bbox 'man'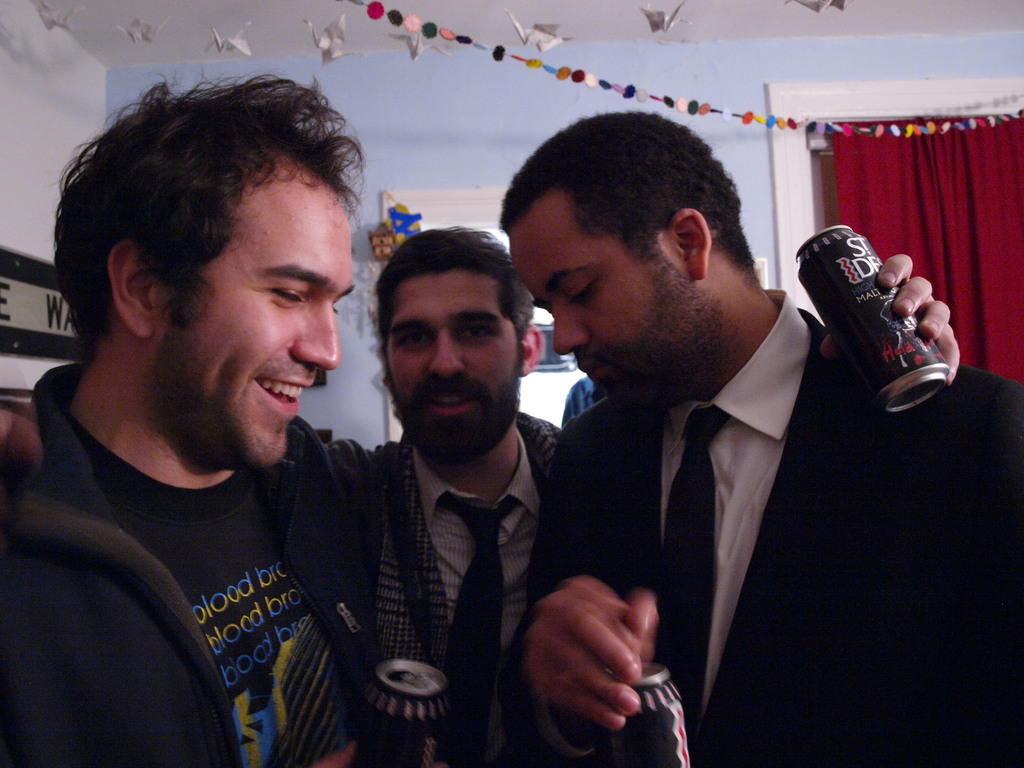
rect(0, 66, 386, 767)
